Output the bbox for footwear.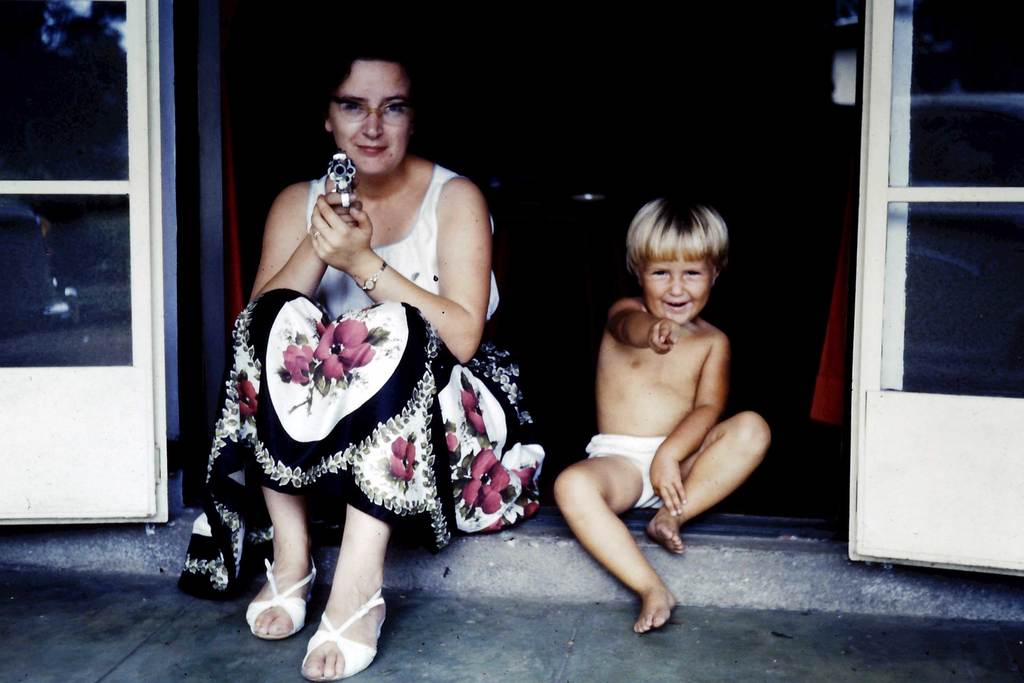
244/554/317/641.
